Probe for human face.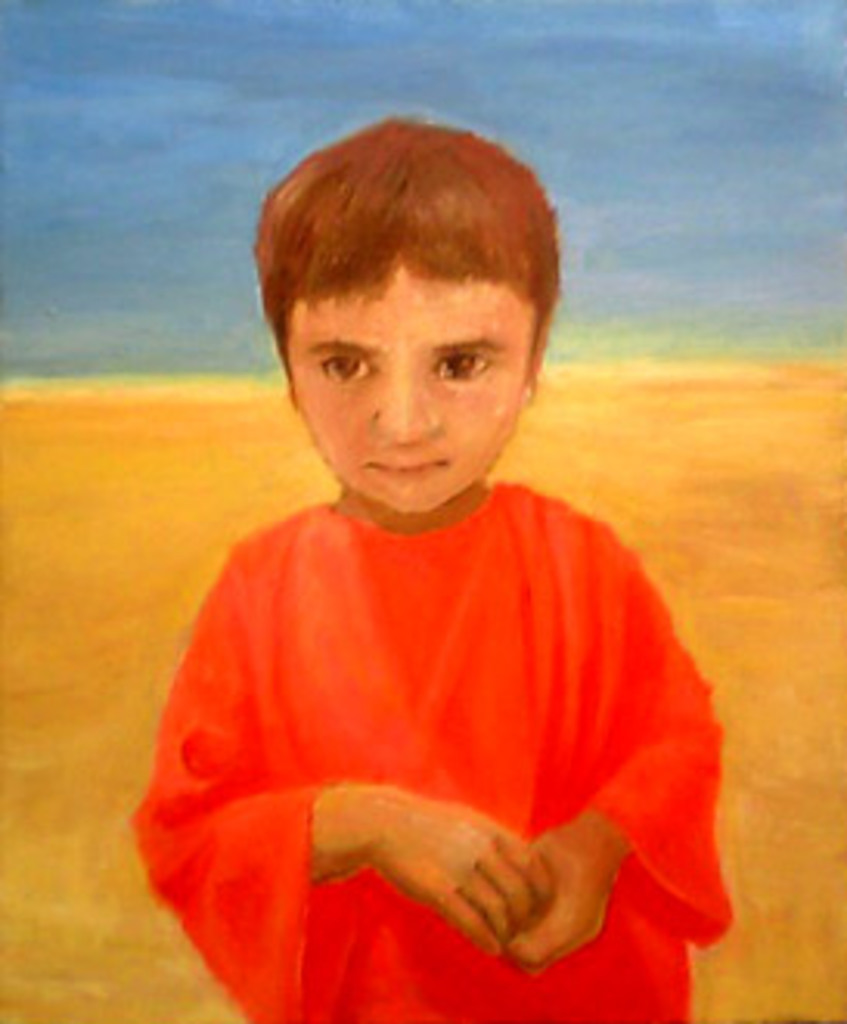
Probe result: 276,261,540,509.
